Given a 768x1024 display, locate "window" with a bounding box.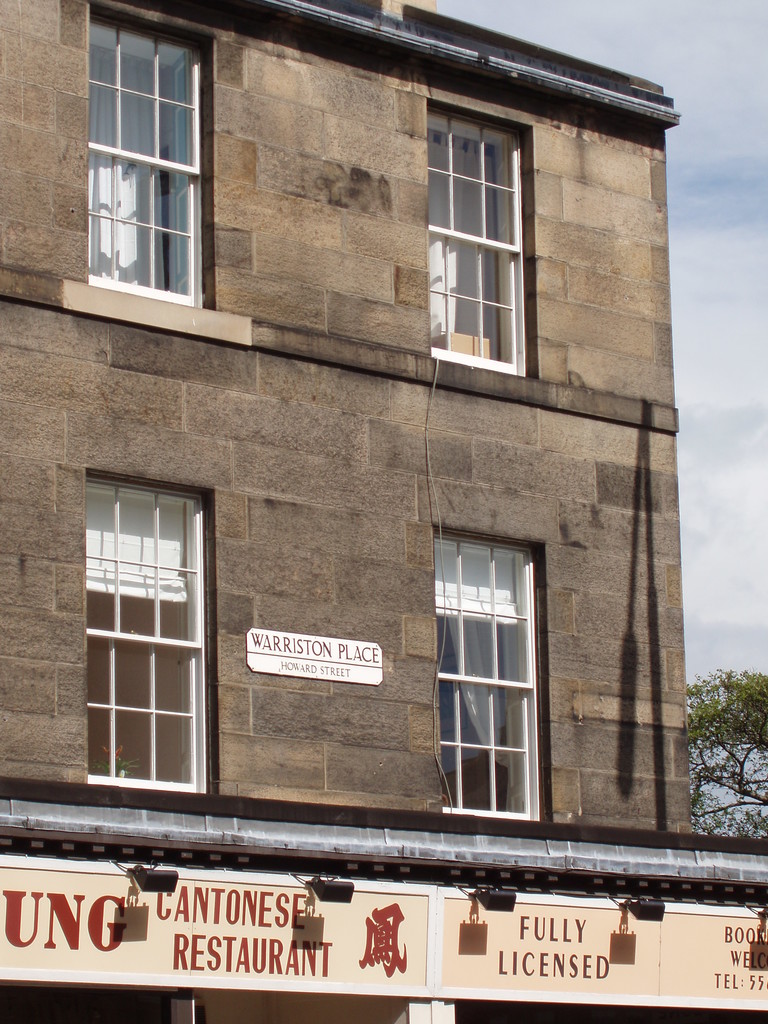
Located: (left=422, top=88, right=551, bottom=379).
